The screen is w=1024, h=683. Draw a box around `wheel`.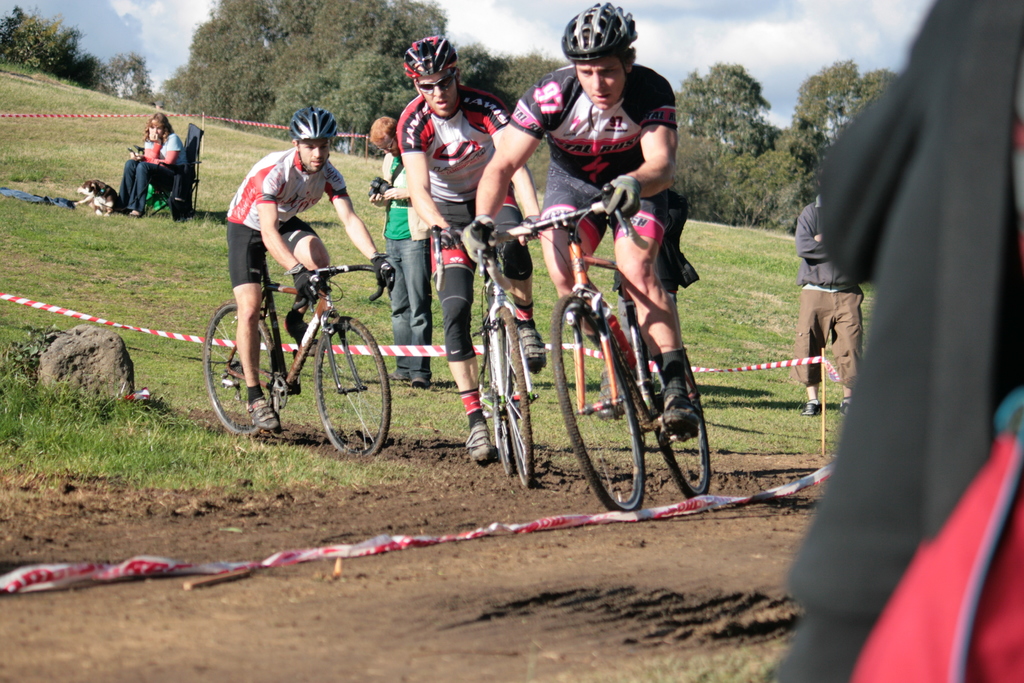
detection(485, 288, 515, 474).
